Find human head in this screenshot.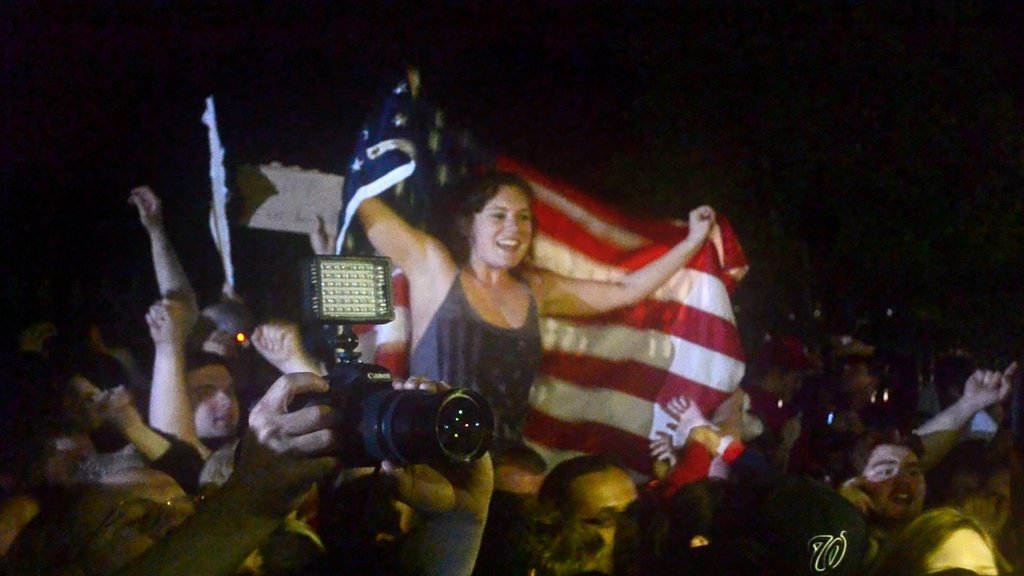
The bounding box for human head is Rect(177, 344, 238, 442).
